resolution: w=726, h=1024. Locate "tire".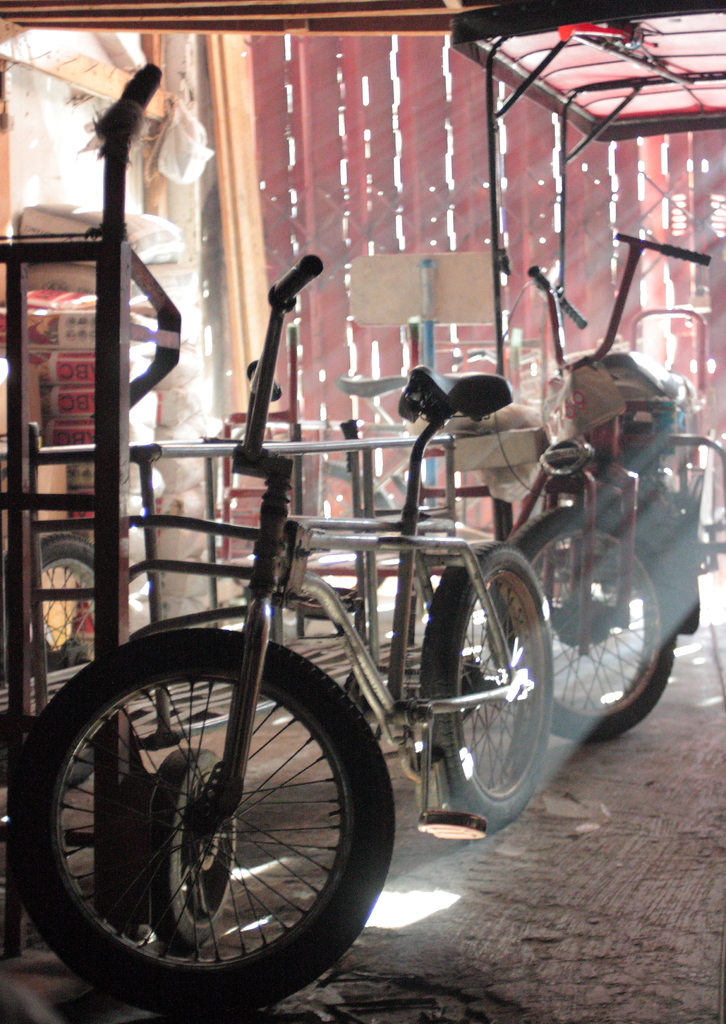
bbox=(487, 502, 677, 739).
